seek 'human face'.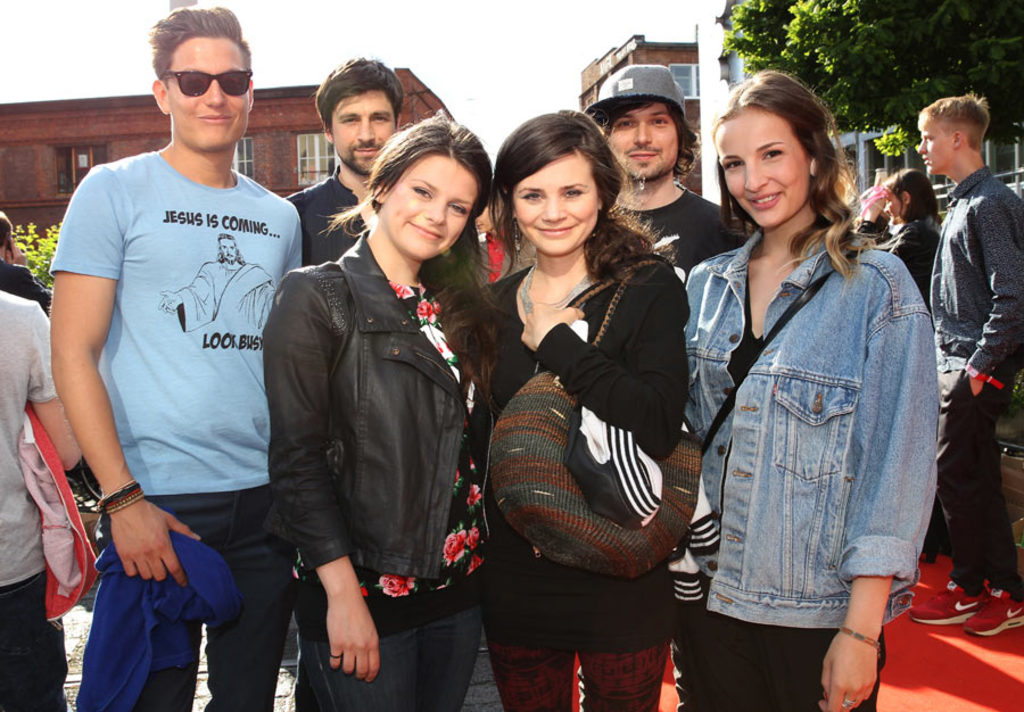
<bbox>382, 152, 476, 259</bbox>.
